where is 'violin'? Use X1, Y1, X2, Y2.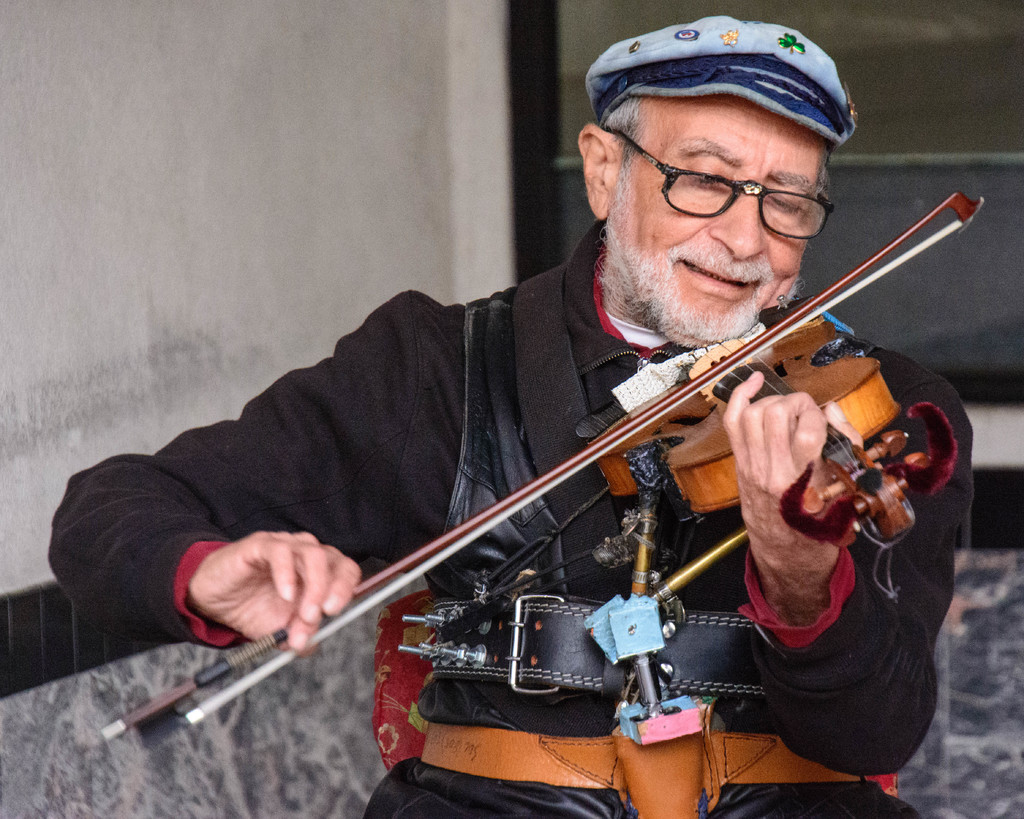
96, 187, 987, 752.
